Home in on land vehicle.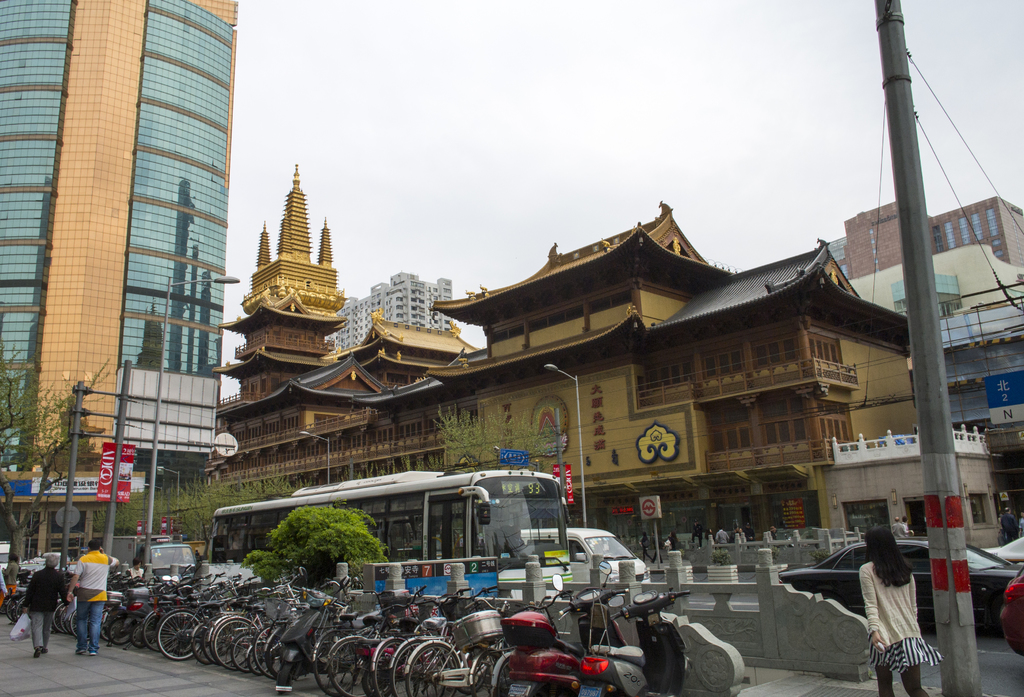
Homed in at 965 528 1022 563.
